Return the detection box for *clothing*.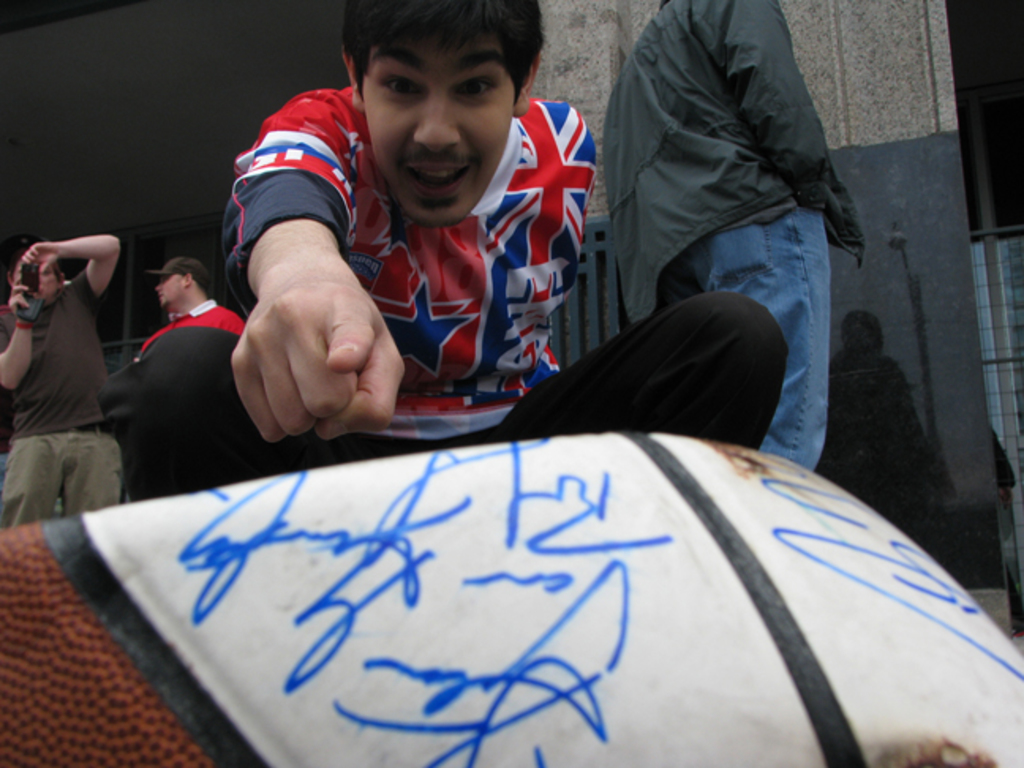
144 296 250 356.
